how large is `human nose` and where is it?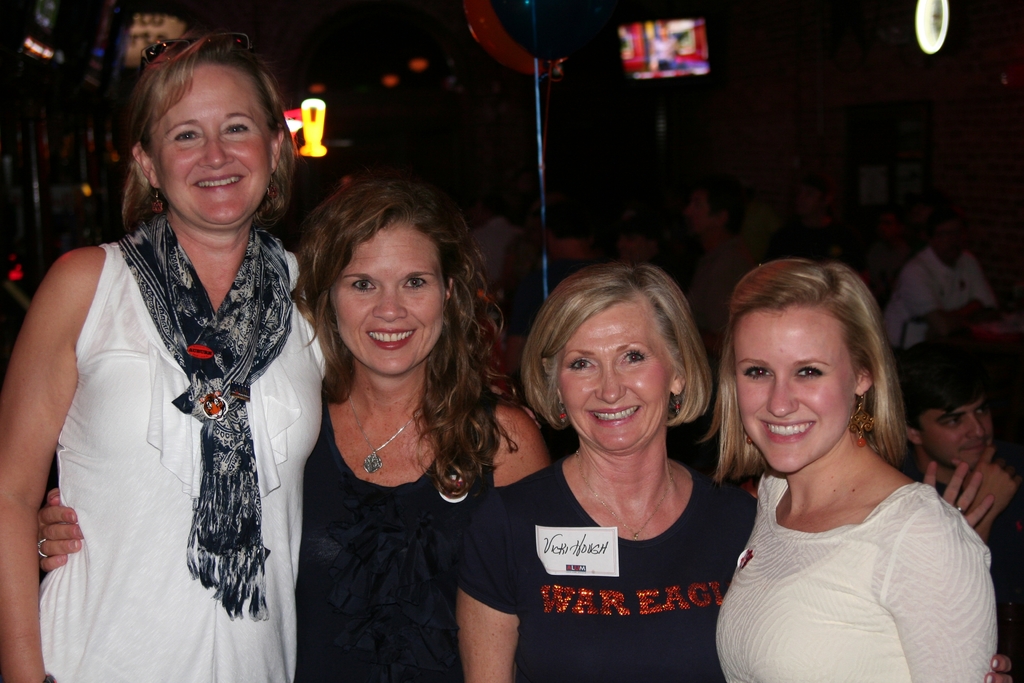
Bounding box: crop(966, 414, 987, 441).
